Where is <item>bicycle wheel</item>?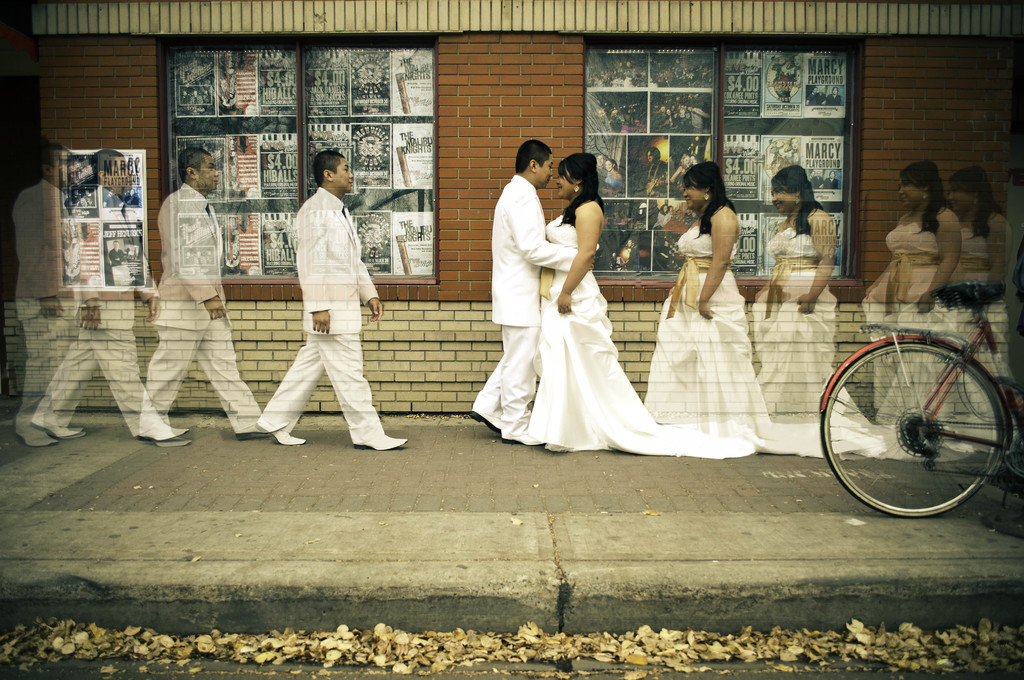
823, 337, 1023, 522.
